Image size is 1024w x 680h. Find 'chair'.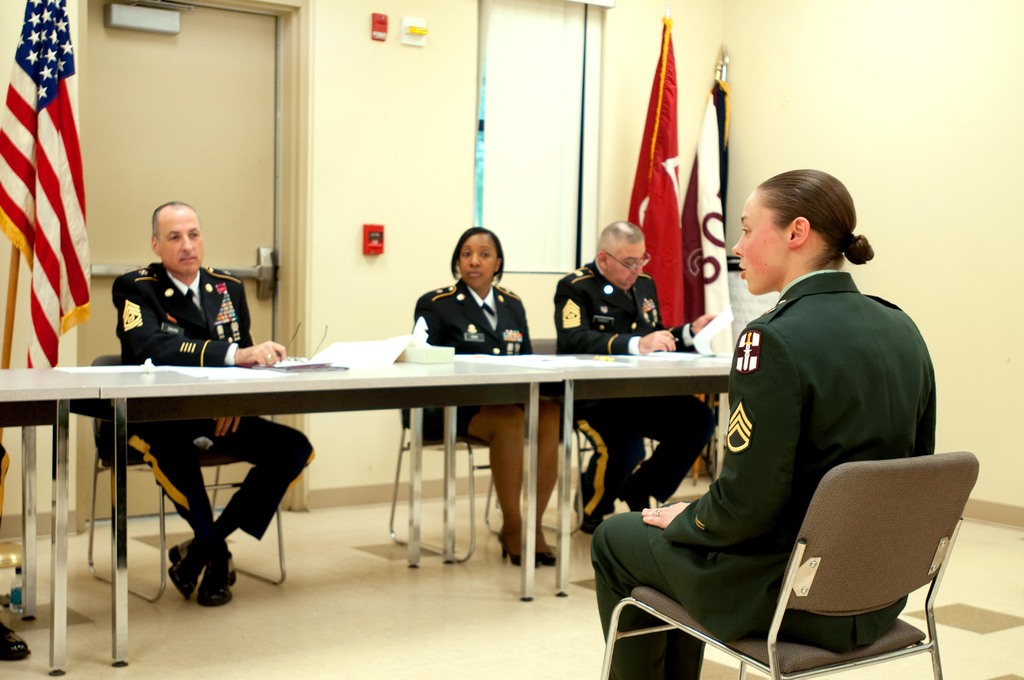
locate(636, 413, 971, 679).
